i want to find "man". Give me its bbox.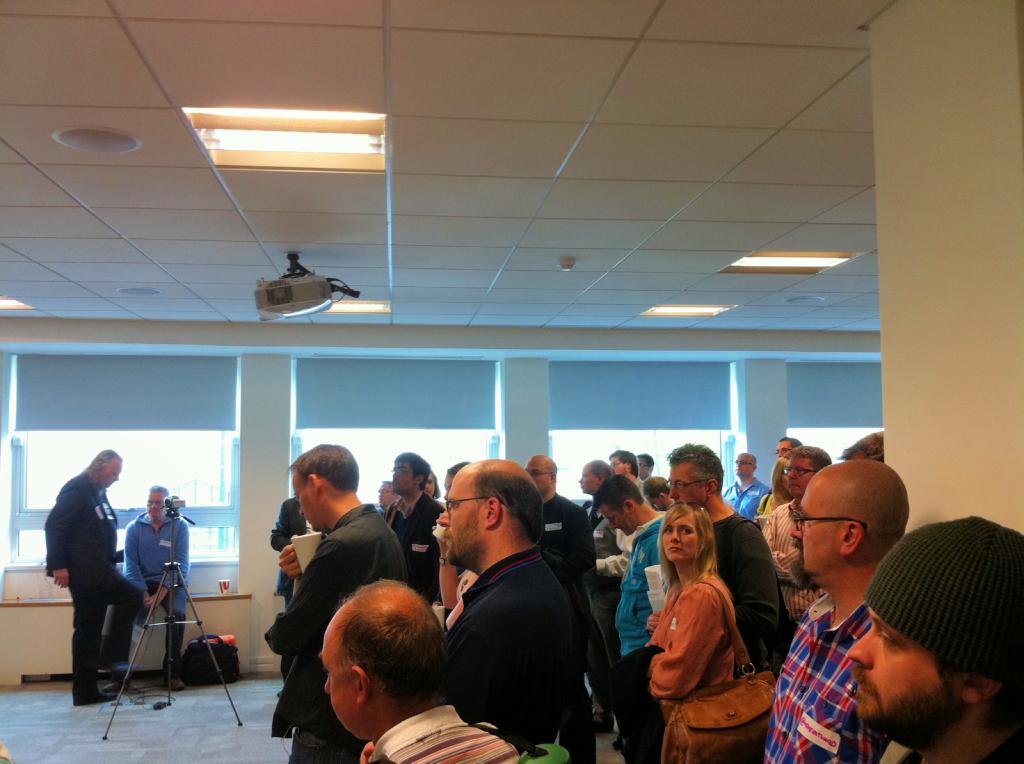
<bbox>99, 481, 193, 694</bbox>.
